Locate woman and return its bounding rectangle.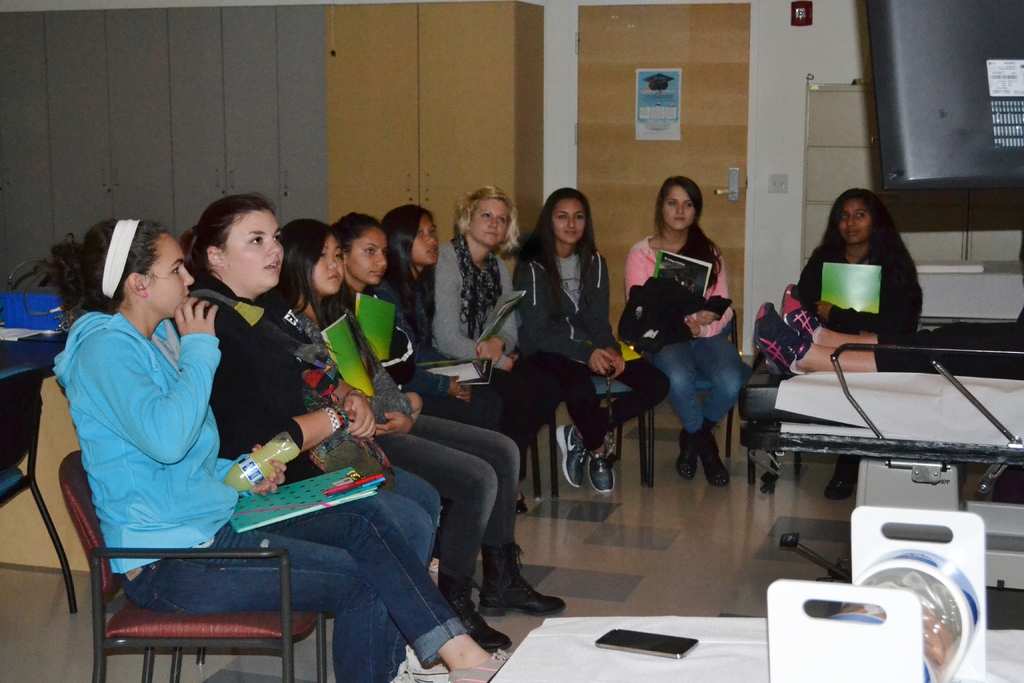
locate(369, 204, 528, 516).
